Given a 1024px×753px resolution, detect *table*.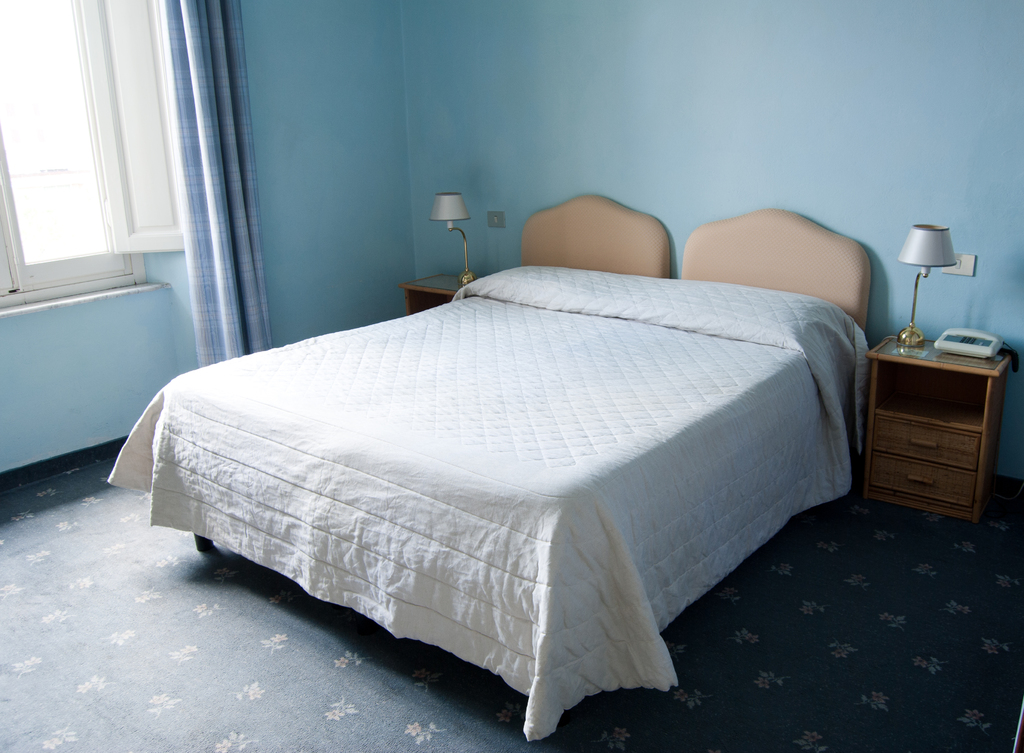
<bbox>402, 260, 499, 319</bbox>.
